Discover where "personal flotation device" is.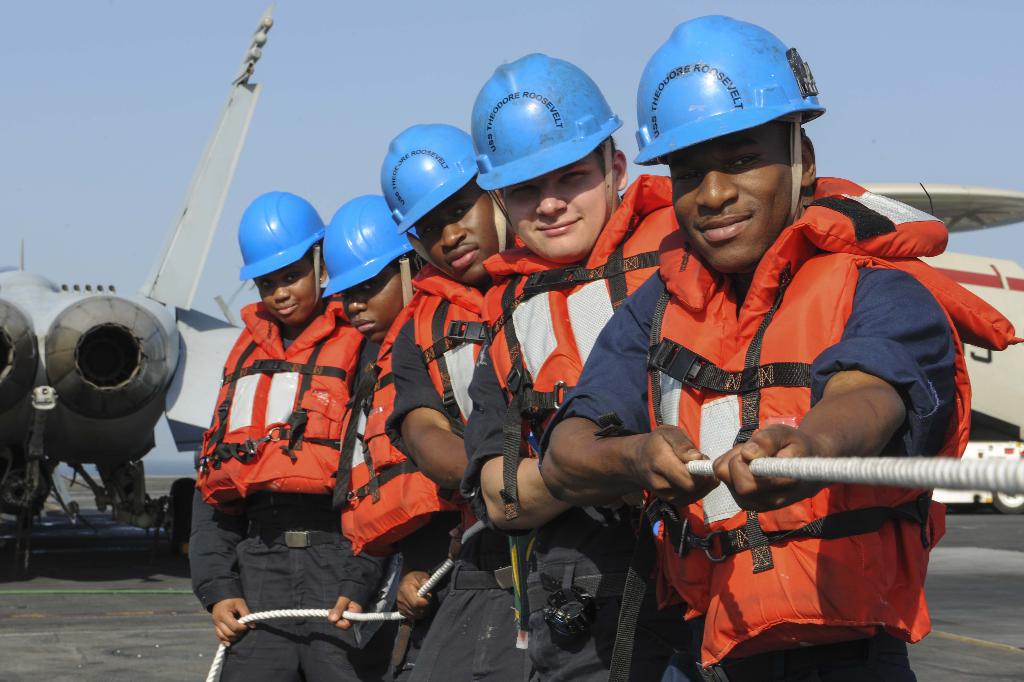
Discovered at pyautogui.locateOnScreen(652, 172, 1023, 667).
